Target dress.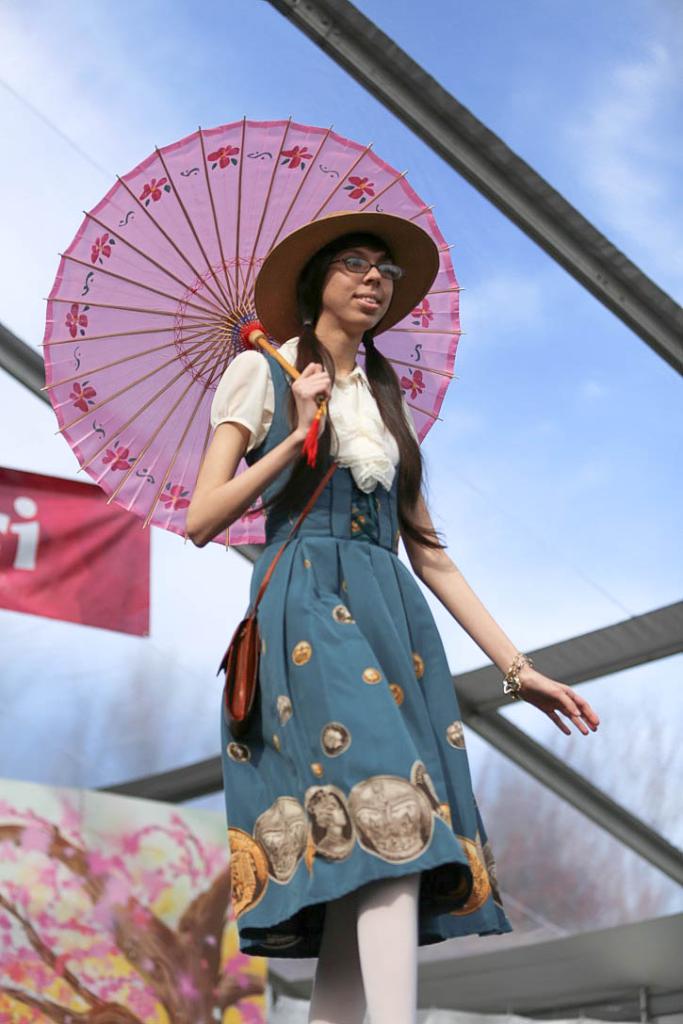
Target region: locate(219, 345, 512, 955).
